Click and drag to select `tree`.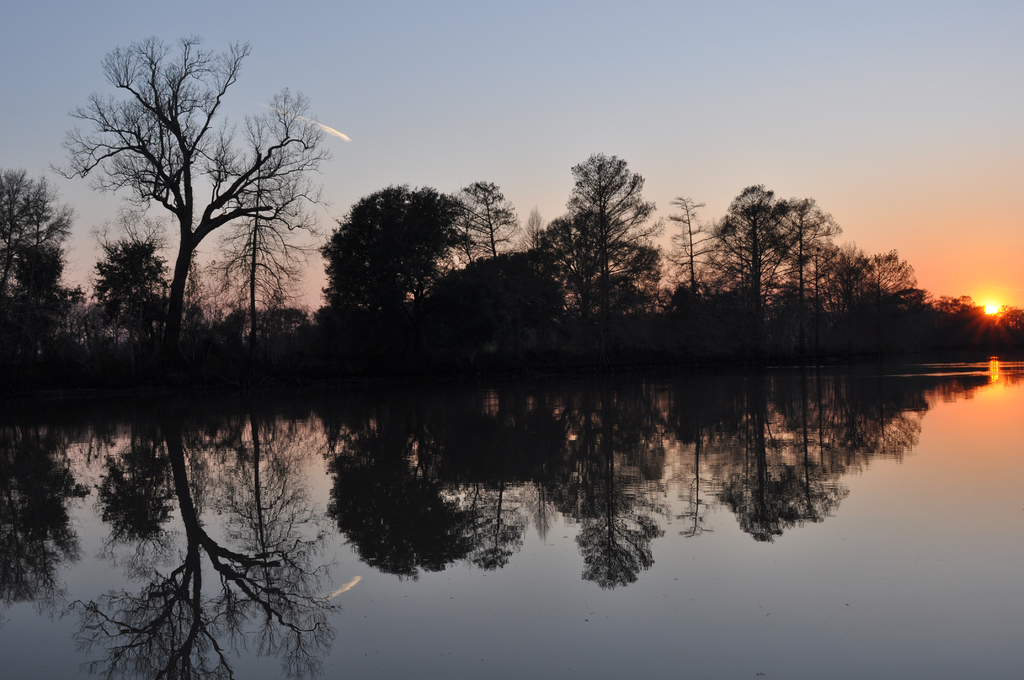
Selection: 88/220/176/350.
